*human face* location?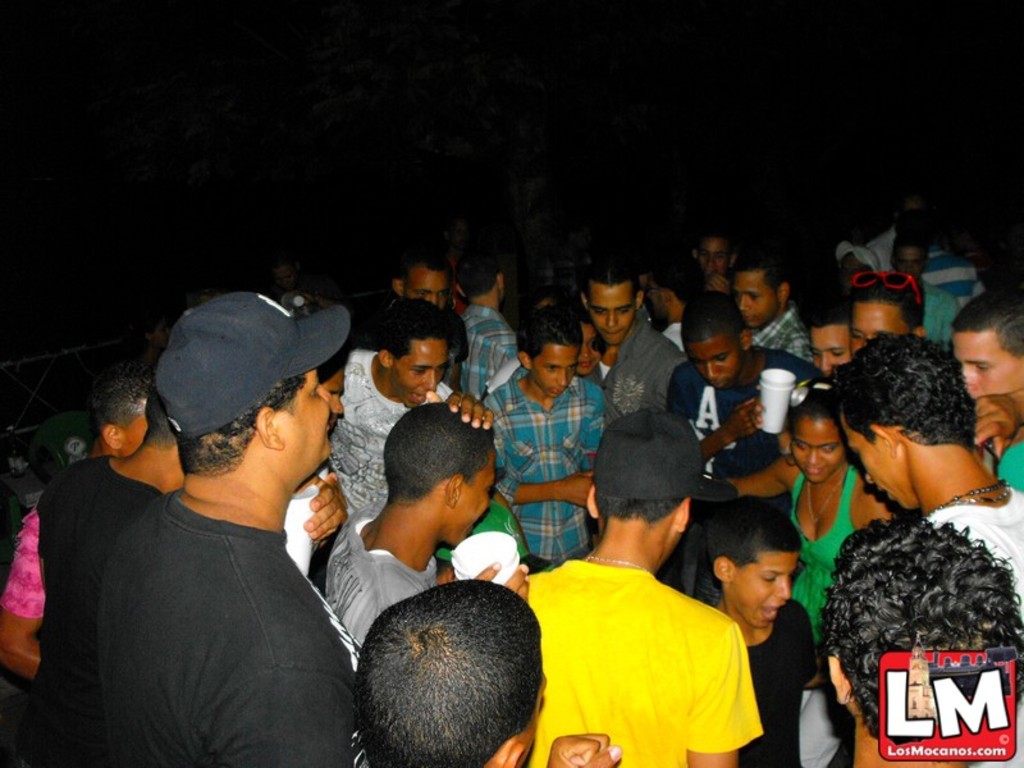
(449, 457, 493, 548)
